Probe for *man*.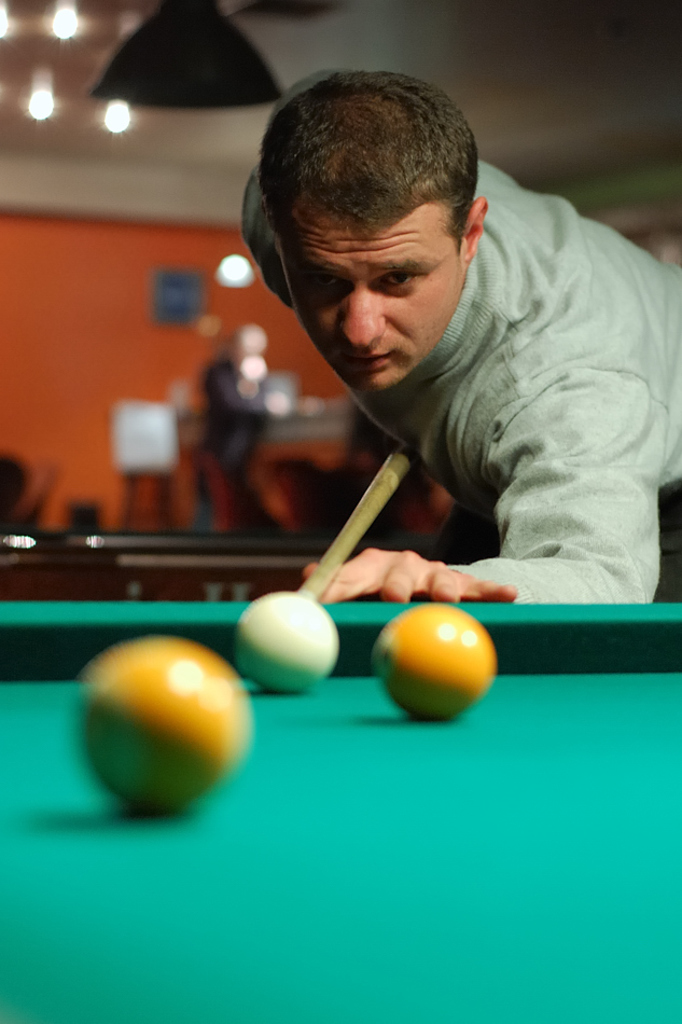
Probe result: [left=237, top=73, right=681, bottom=607].
